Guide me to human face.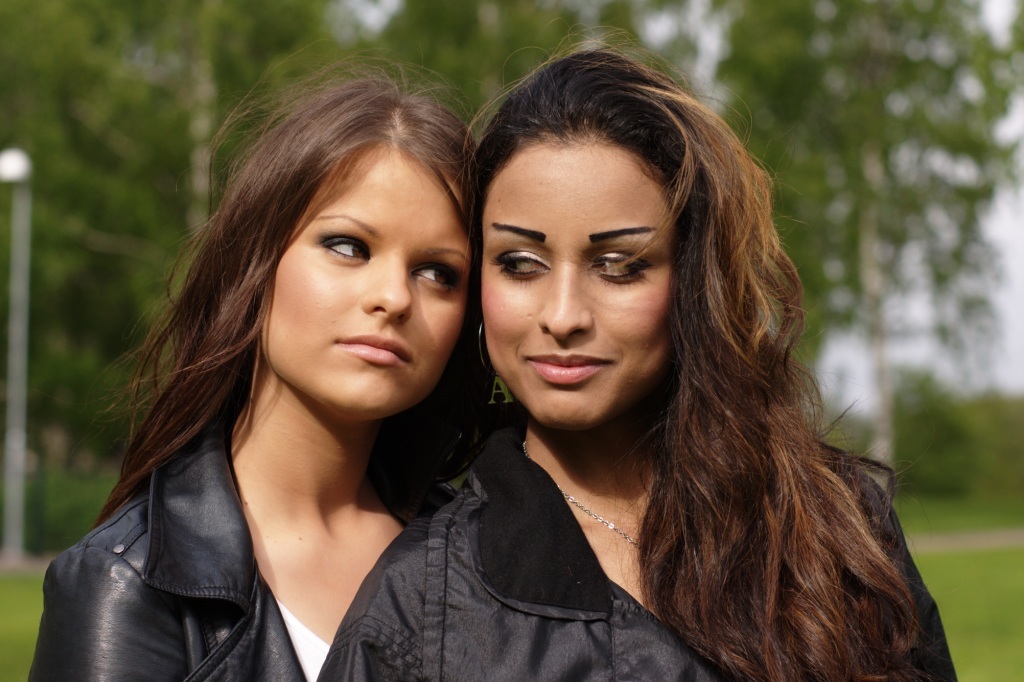
Guidance: pyautogui.locateOnScreen(487, 132, 678, 426).
